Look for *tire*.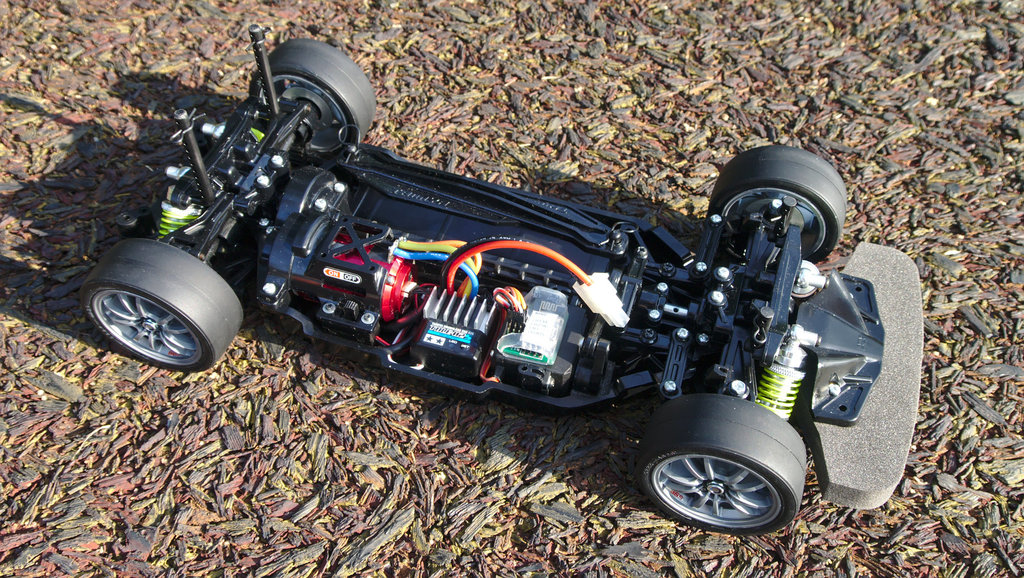
Found: 710, 147, 845, 262.
